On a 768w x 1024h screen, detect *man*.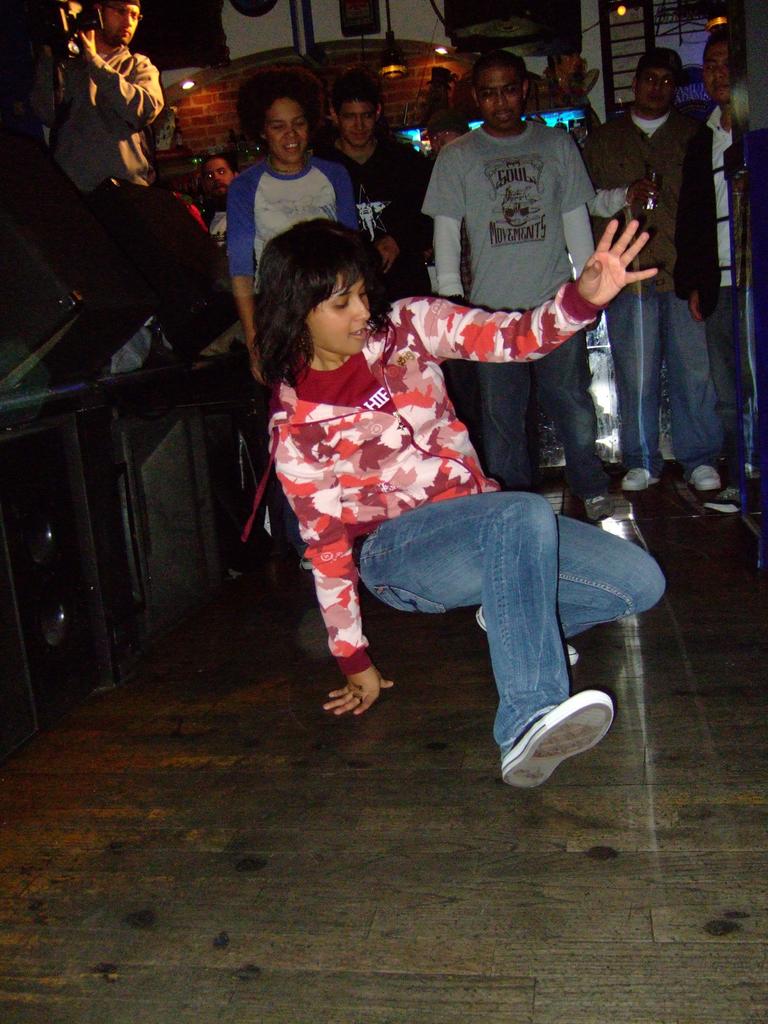
28,0,163,203.
